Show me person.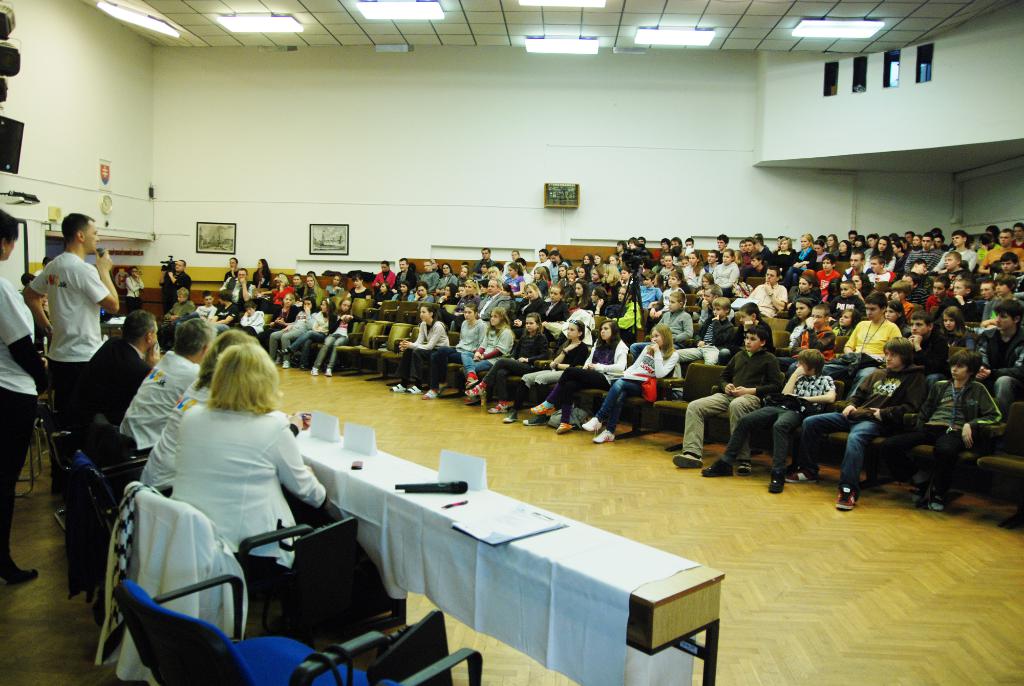
person is here: locate(708, 228, 728, 259).
